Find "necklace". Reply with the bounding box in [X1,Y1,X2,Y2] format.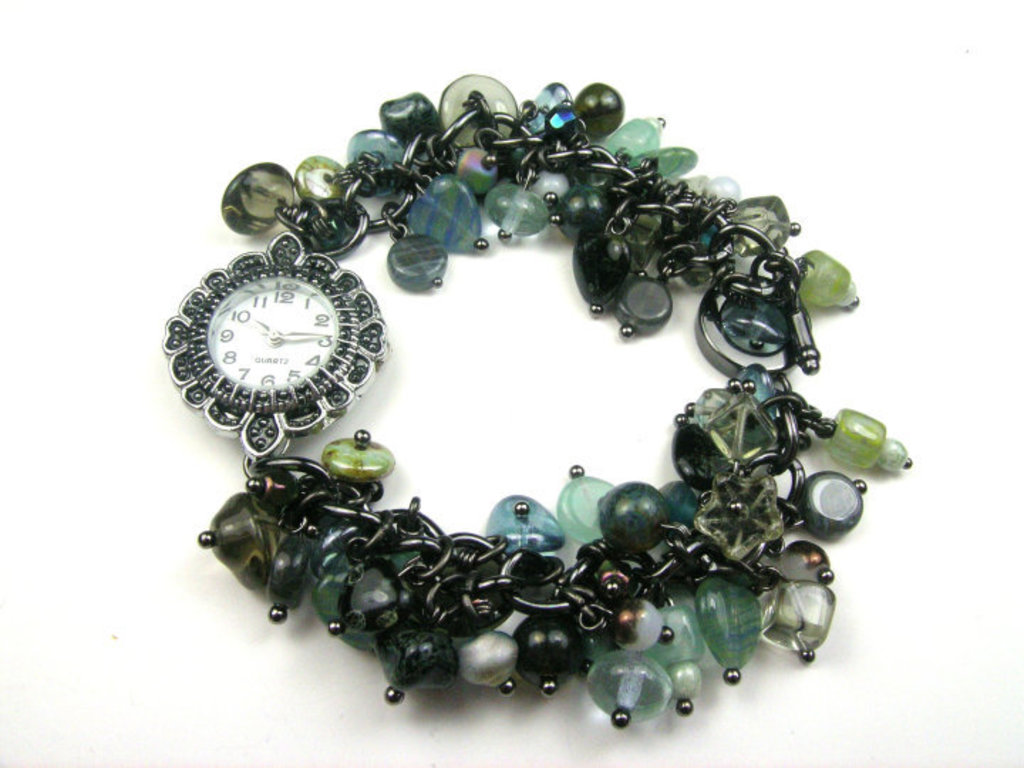
[138,26,967,720].
